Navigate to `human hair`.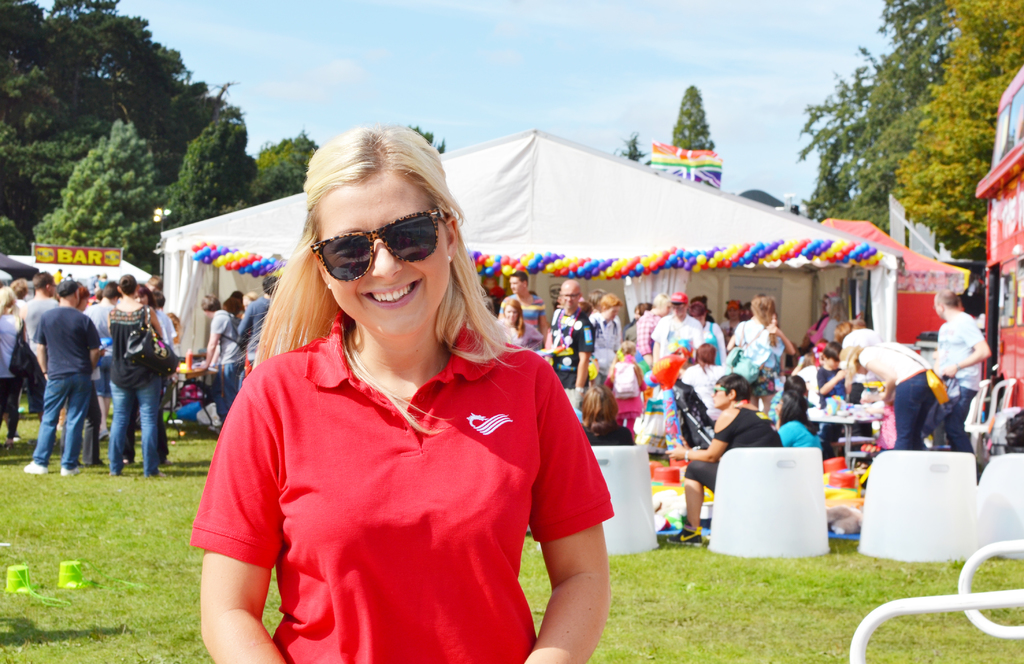
Navigation target: locate(143, 270, 167, 295).
